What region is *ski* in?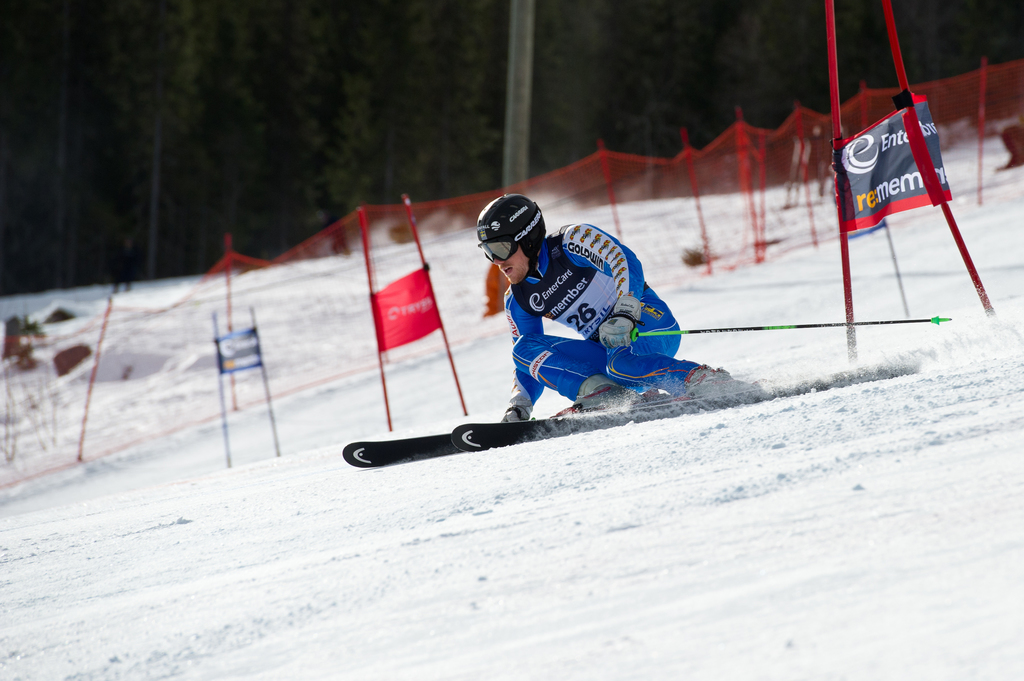
{"left": 451, "top": 357, "right": 919, "bottom": 451}.
